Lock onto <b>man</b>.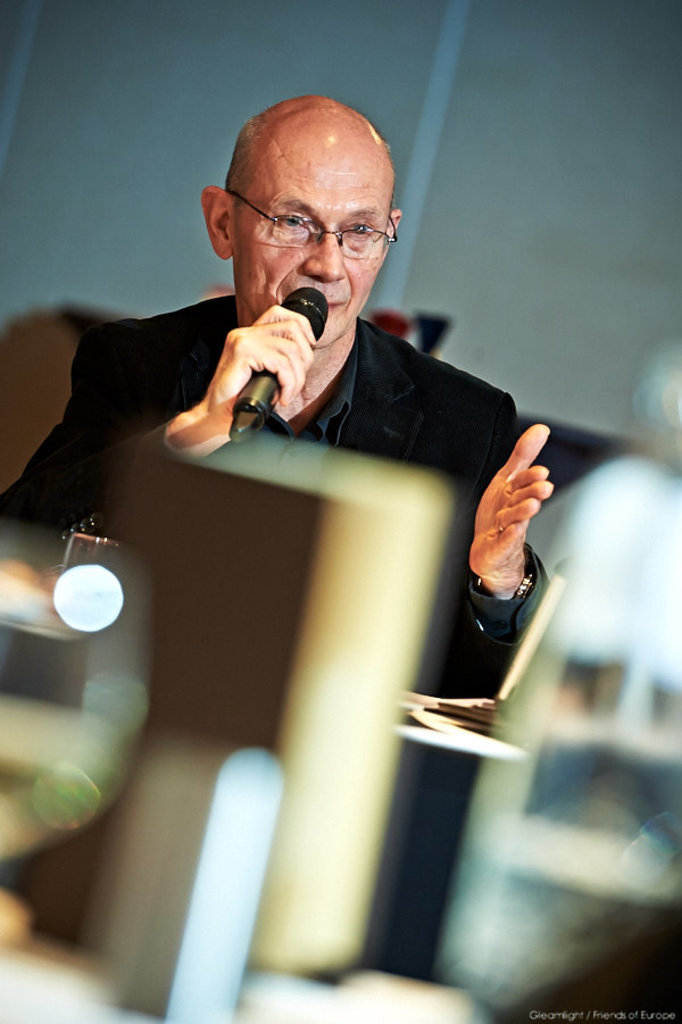
Locked: {"left": 48, "top": 109, "right": 576, "bottom": 877}.
